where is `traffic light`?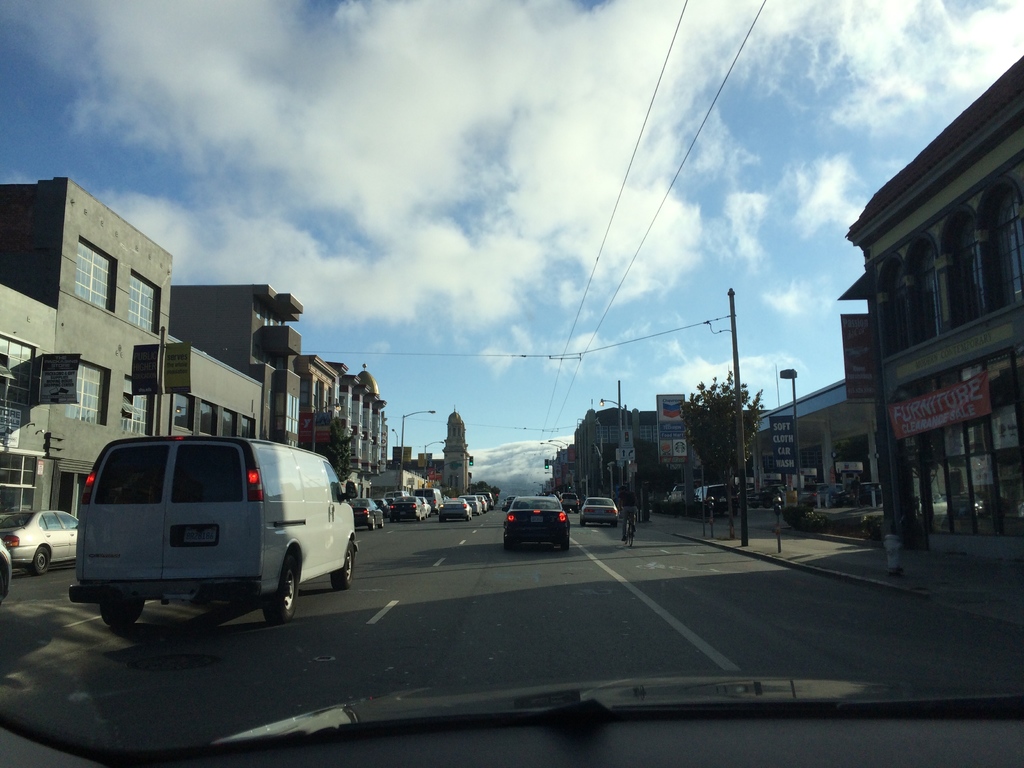
[left=545, top=460, right=548, bottom=468].
